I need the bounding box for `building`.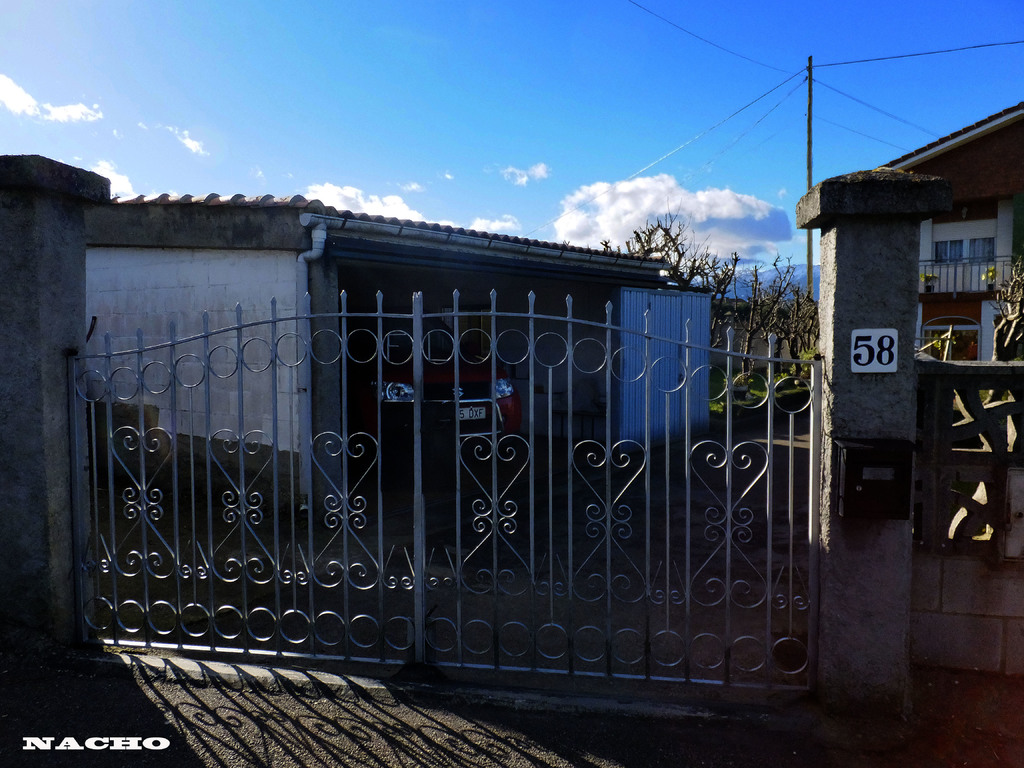
Here it is: (left=0, top=98, right=1023, bottom=730).
